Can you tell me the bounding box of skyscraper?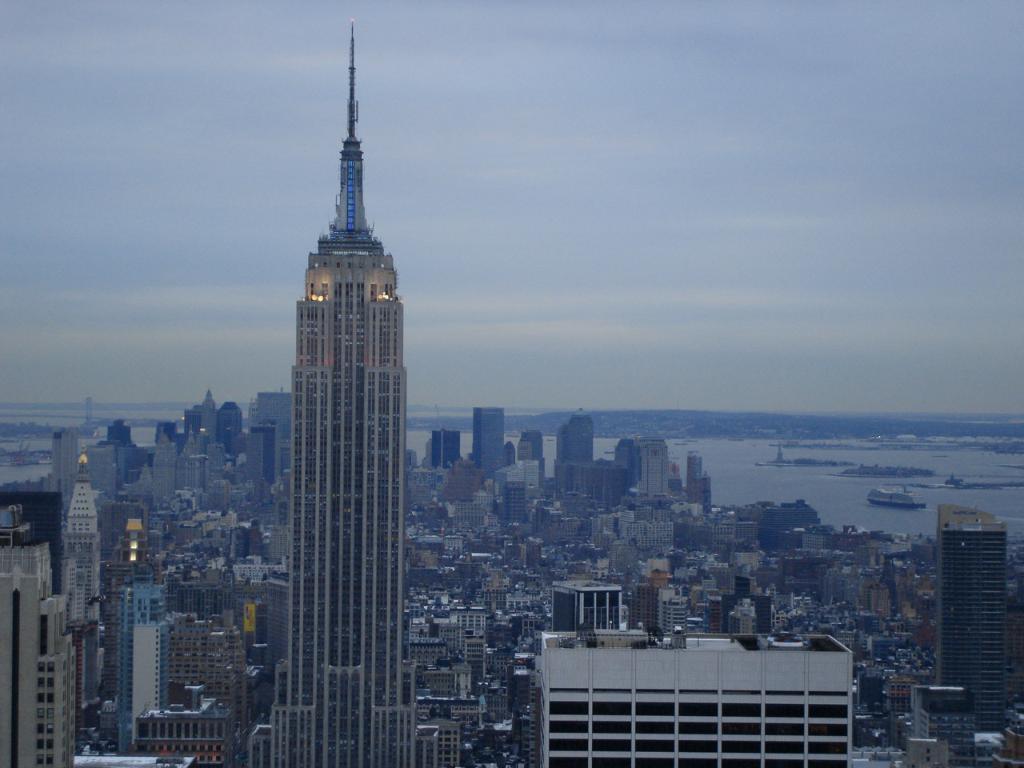
<region>239, 22, 464, 767</region>.
